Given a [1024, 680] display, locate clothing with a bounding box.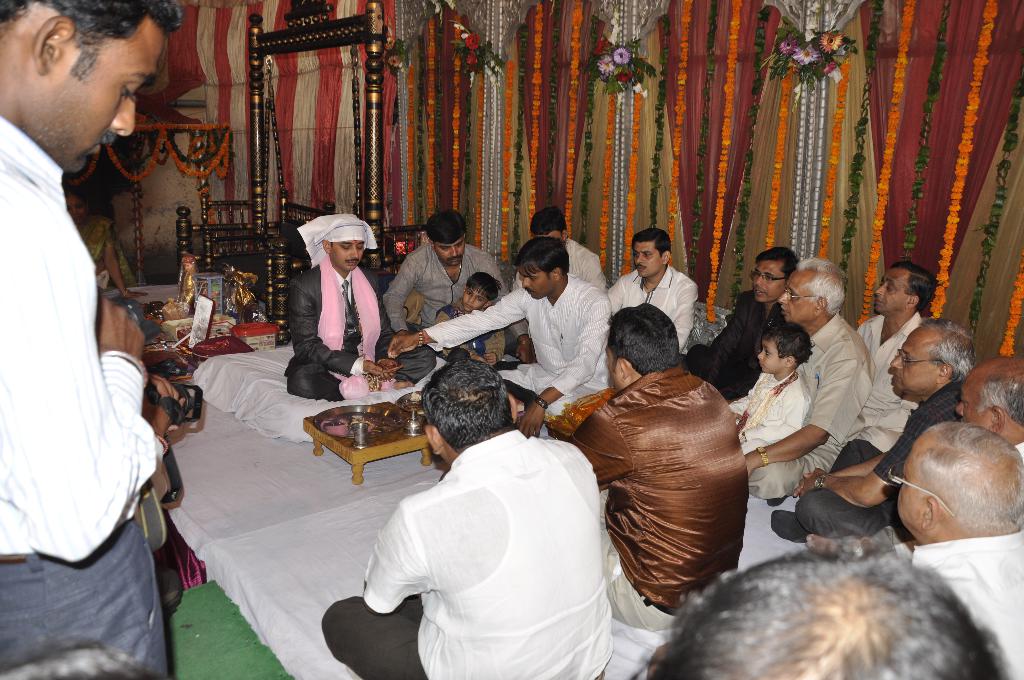
Located: [381, 236, 509, 357].
